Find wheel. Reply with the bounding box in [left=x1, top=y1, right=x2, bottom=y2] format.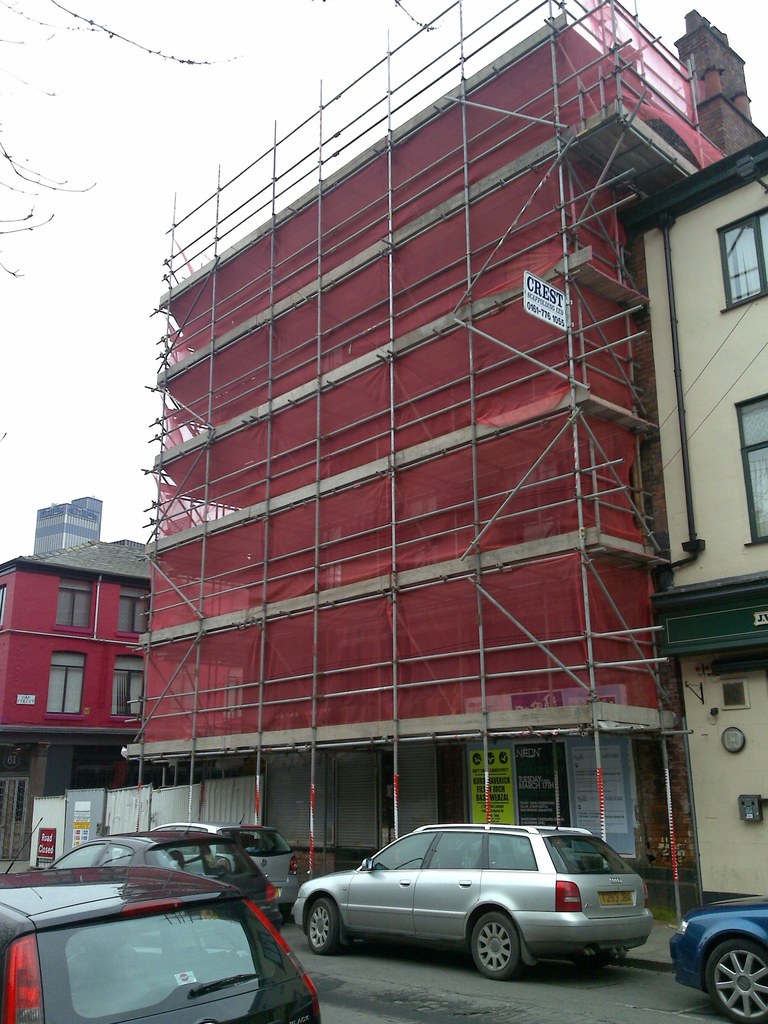
[left=465, top=906, right=521, bottom=970].
